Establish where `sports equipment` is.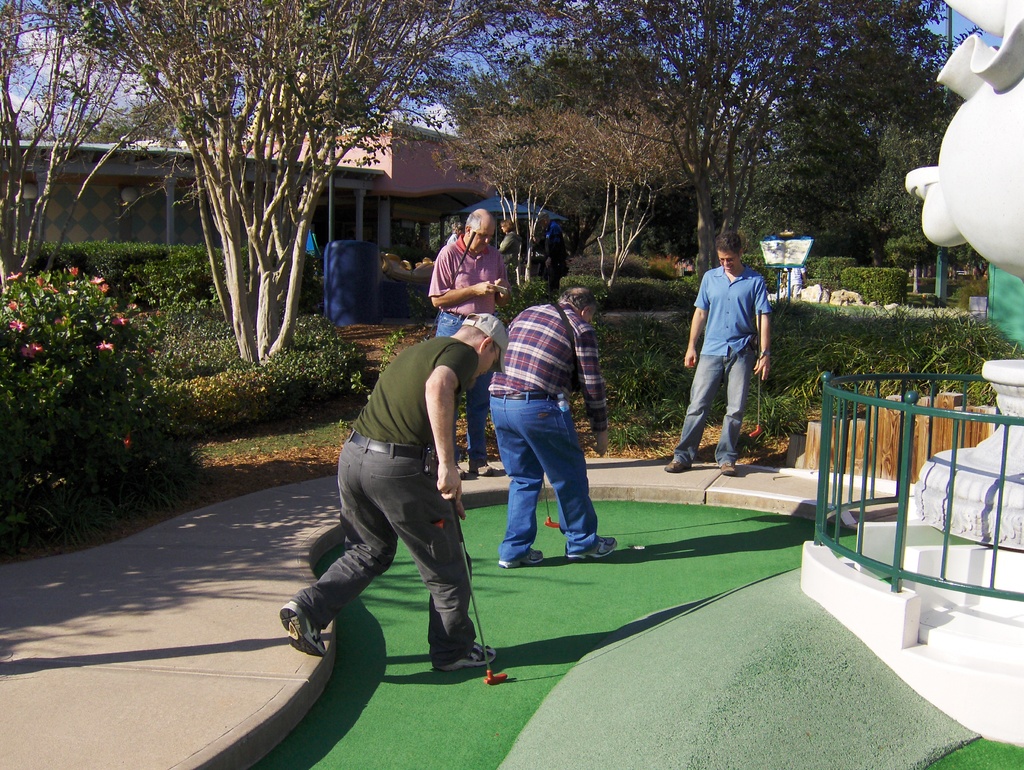
Established at box(540, 470, 561, 527).
